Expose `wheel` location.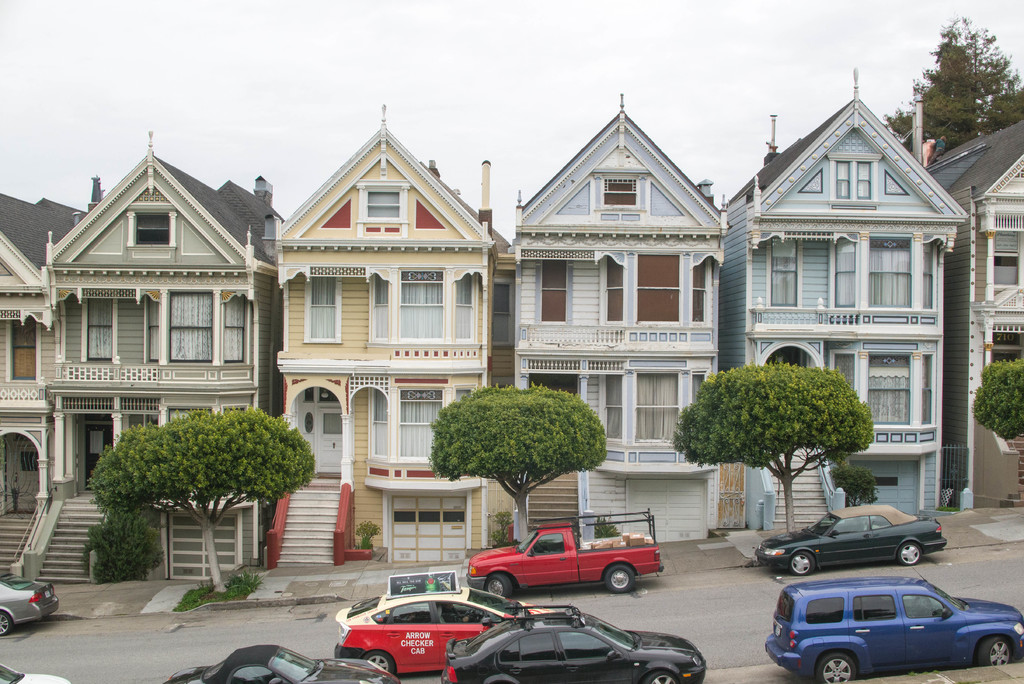
Exposed at Rect(0, 610, 13, 635).
